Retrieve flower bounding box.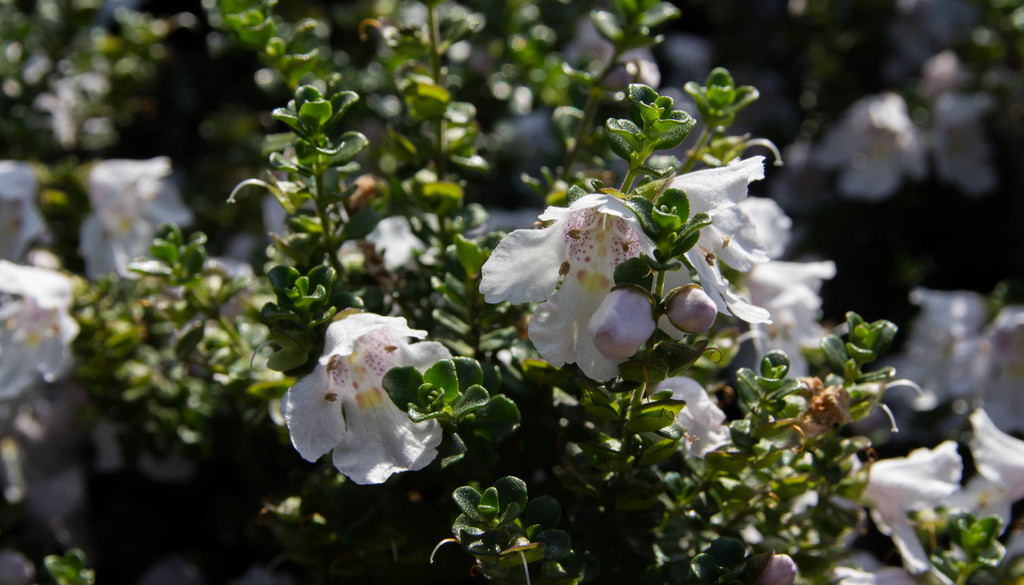
Bounding box: {"x1": 0, "y1": 254, "x2": 79, "y2": 397}.
